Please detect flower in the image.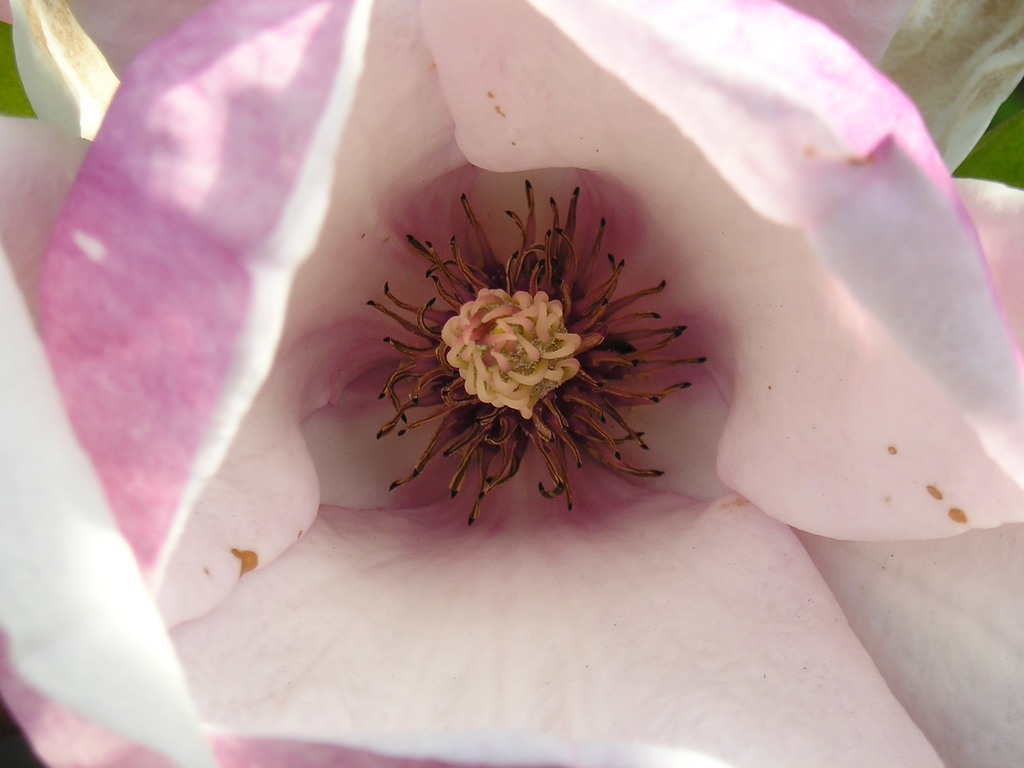
49 22 1023 742.
